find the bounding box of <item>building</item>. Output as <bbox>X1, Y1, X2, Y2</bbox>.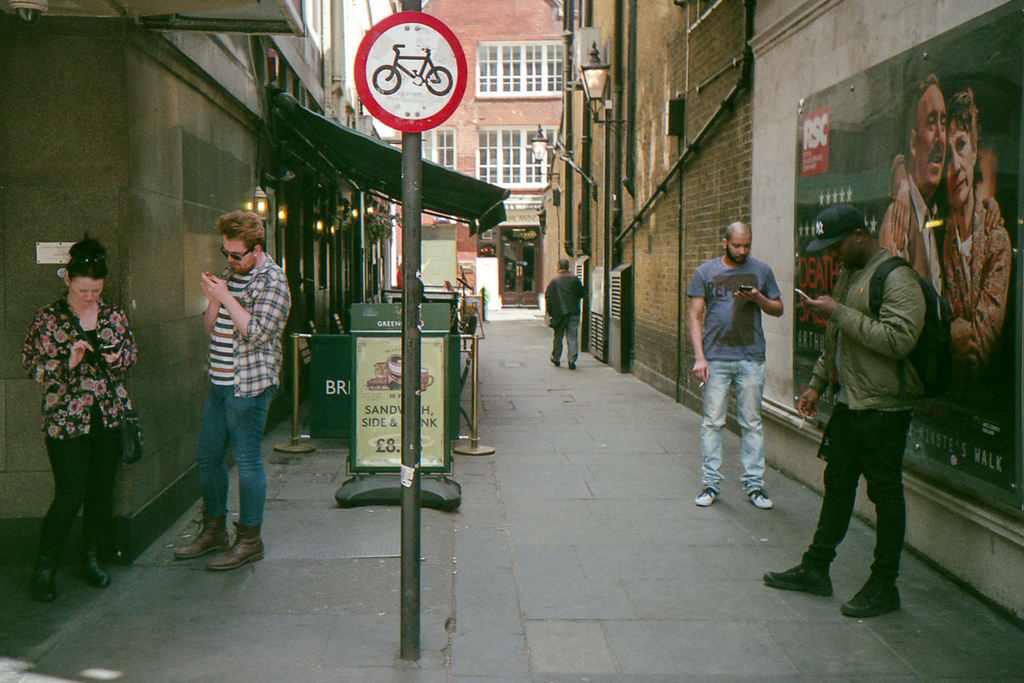
<bbox>0, 0, 508, 579</bbox>.
